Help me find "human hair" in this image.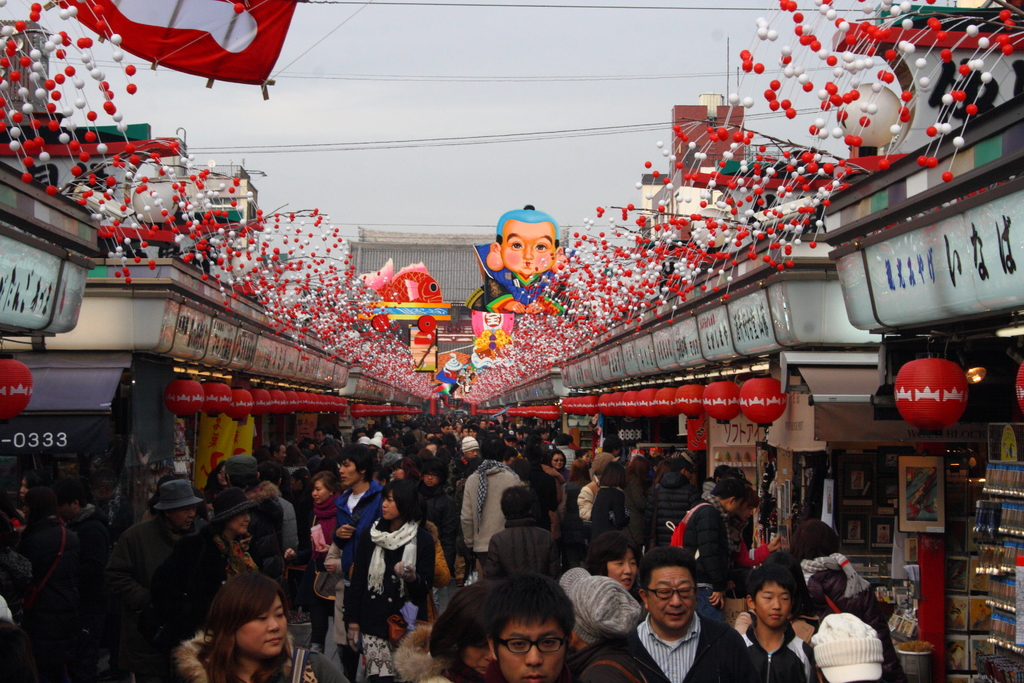
Found it: region(335, 444, 378, 478).
